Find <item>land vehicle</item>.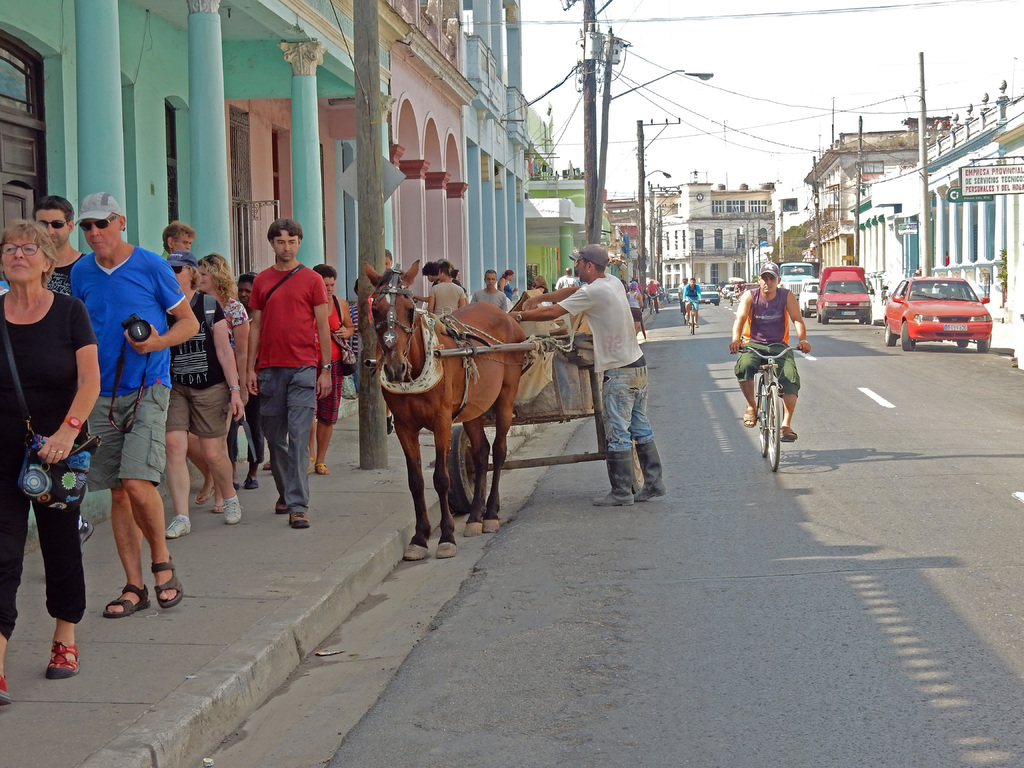
<box>862,273,876,307</box>.
